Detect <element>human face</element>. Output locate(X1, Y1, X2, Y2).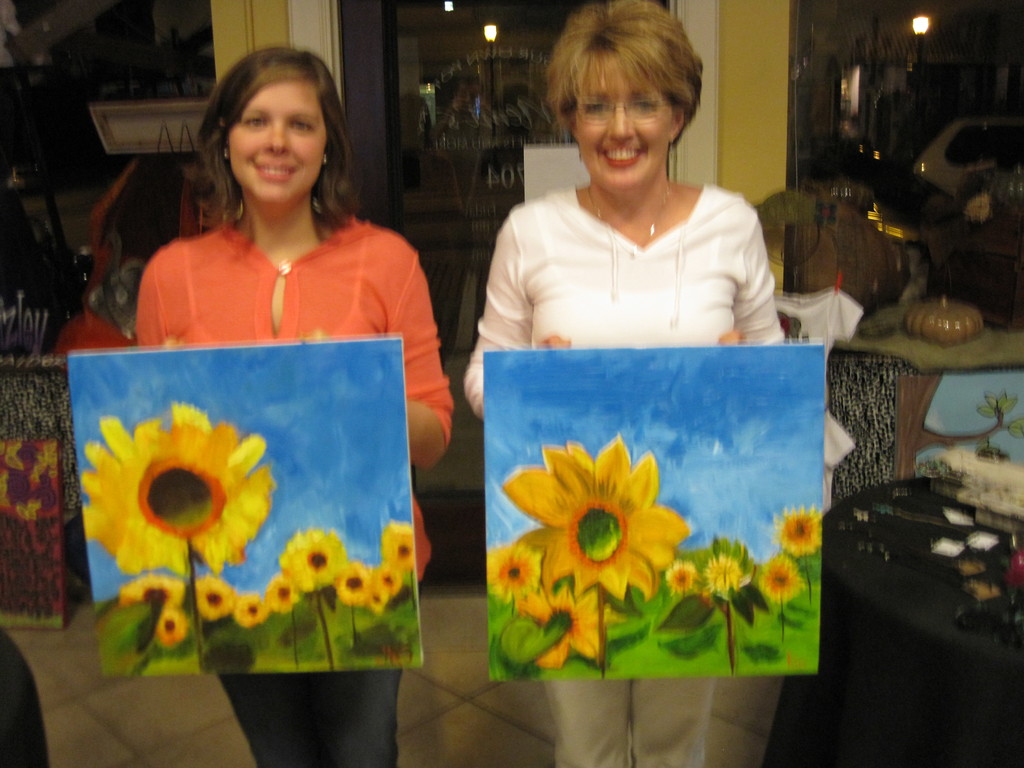
locate(202, 45, 340, 206).
